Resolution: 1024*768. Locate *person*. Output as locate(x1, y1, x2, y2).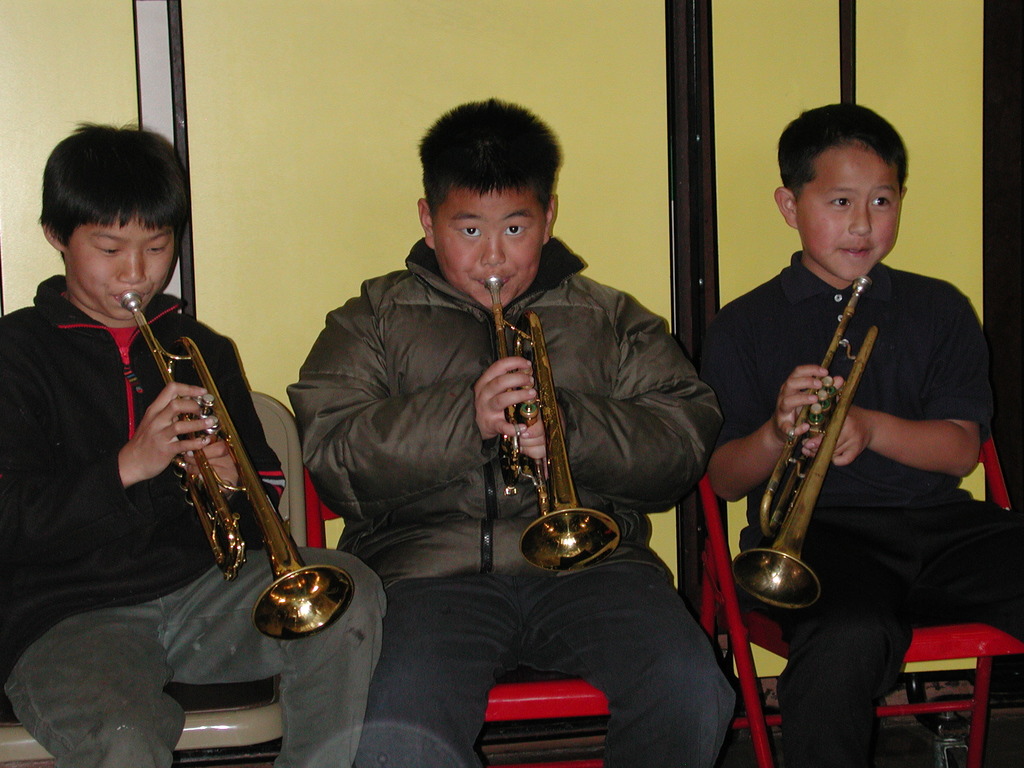
locate(0, 118, 390, 767).
